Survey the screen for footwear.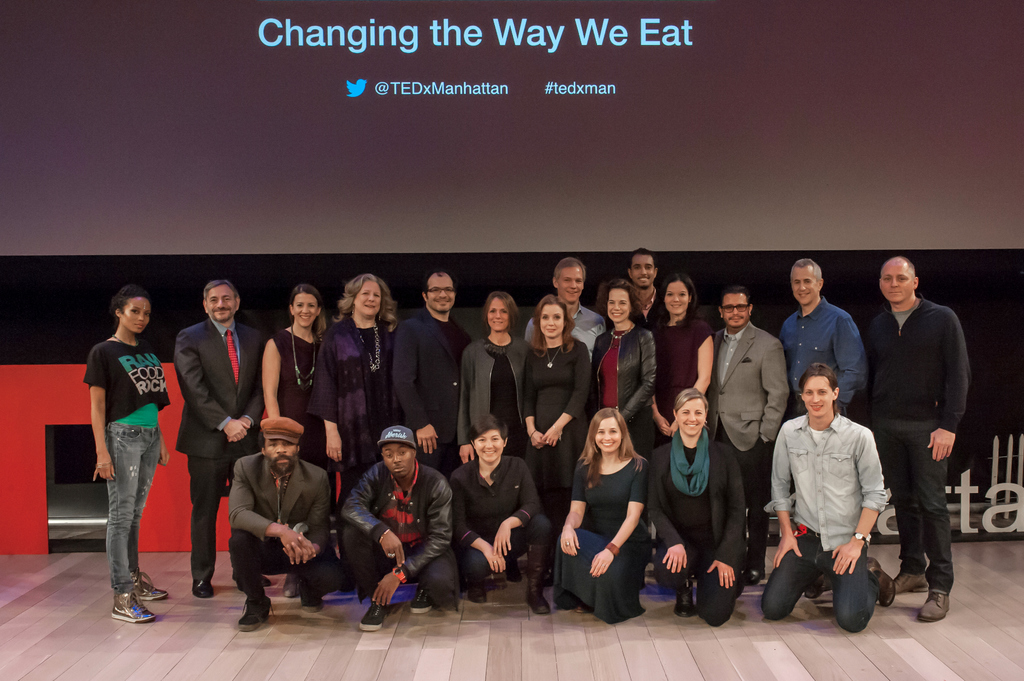
Survey found: [left=676, top=579, right=695, bottom=620].
